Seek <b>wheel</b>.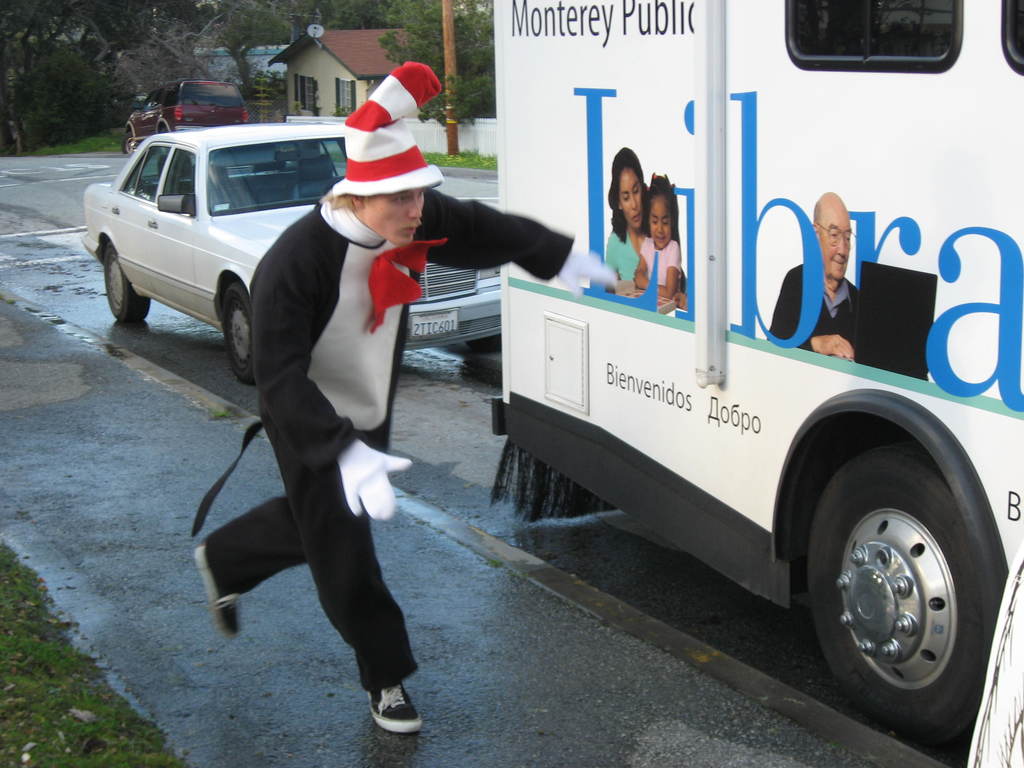
bbox=(159, 125, 167, 132).
